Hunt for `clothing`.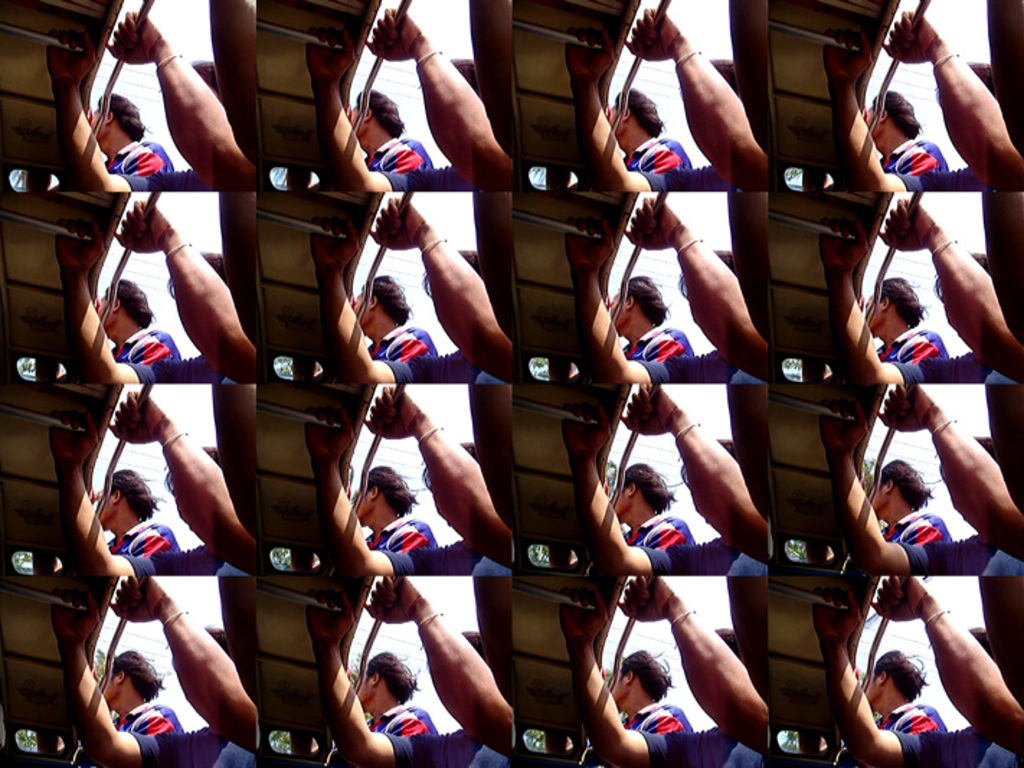
Hunted down at 873,699,949,732.
